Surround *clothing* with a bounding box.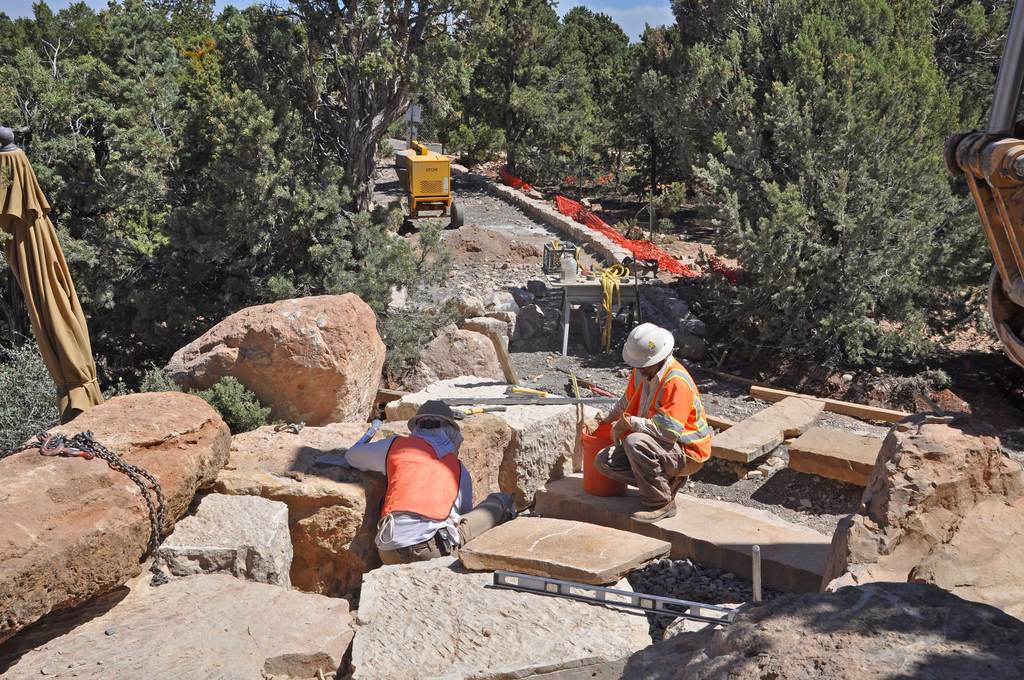
<bbox>346, 424, 477, 562</bbox>.
